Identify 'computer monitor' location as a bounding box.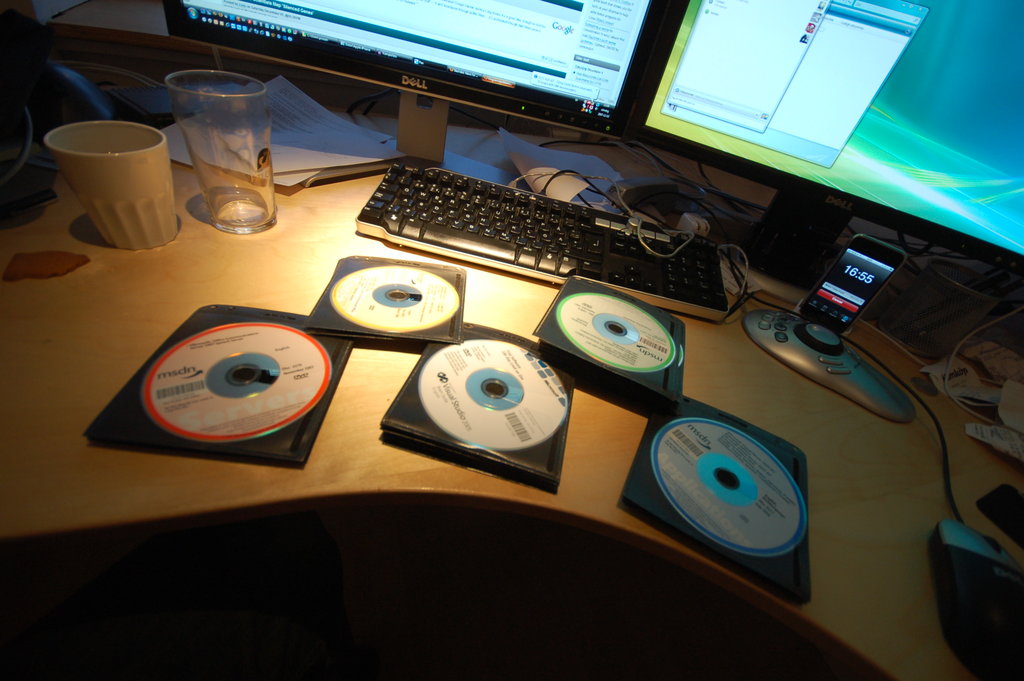
region(610, 0, 1023, 285).
